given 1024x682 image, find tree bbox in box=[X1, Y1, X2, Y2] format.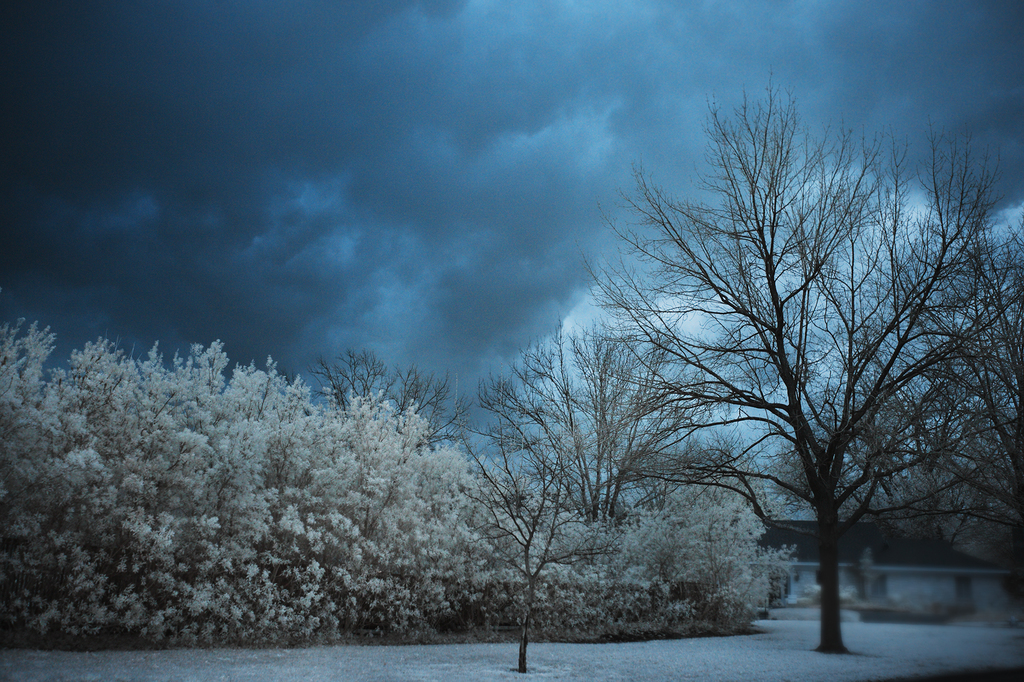
box=[611, 118, 1023, 654].
